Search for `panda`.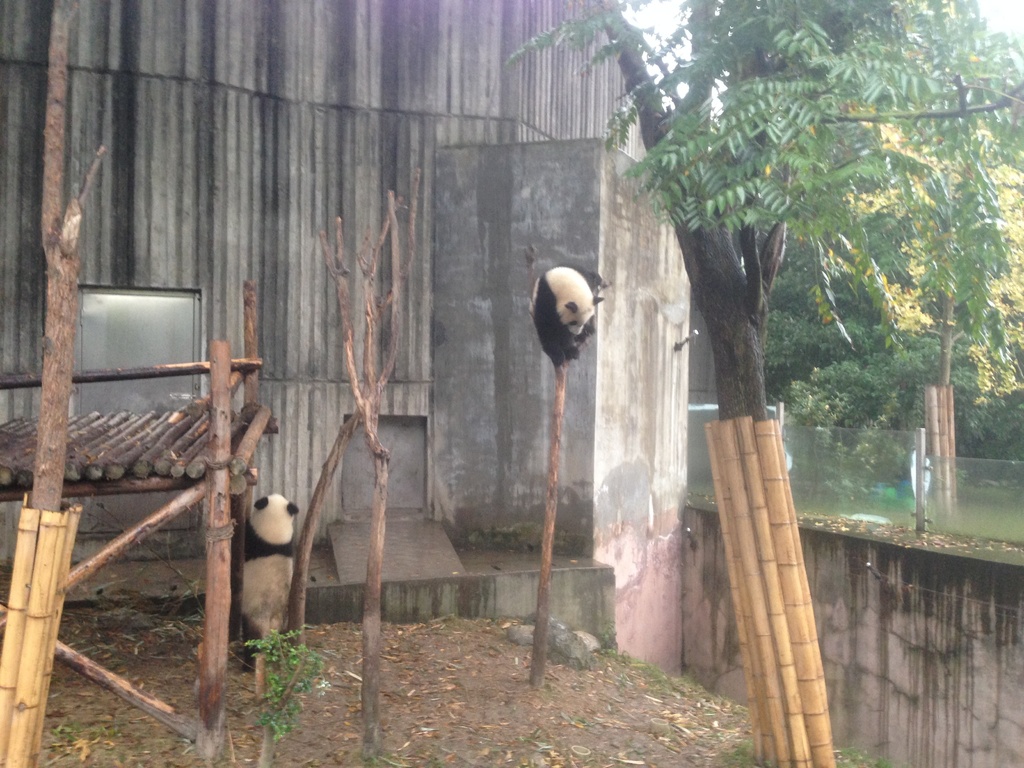
Found at 239,493,300,657.
